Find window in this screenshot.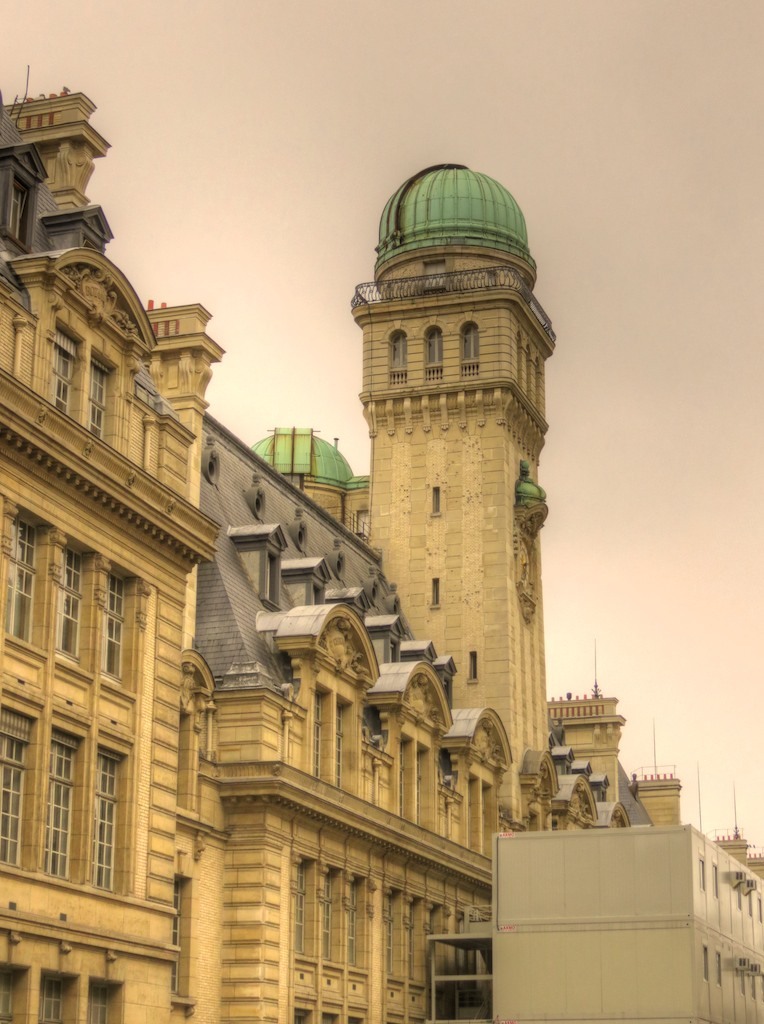
The bounding box for window is rect(2, 710, 30, 857).
